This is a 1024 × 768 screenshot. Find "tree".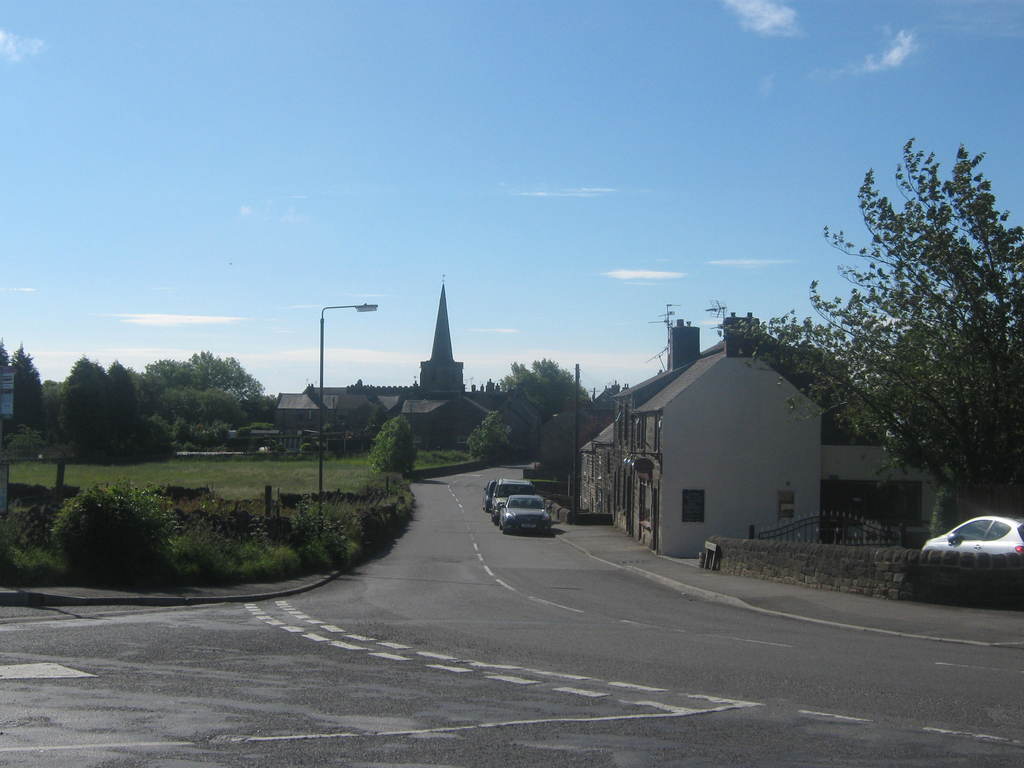
Bounding box: 474/356/591/462.
